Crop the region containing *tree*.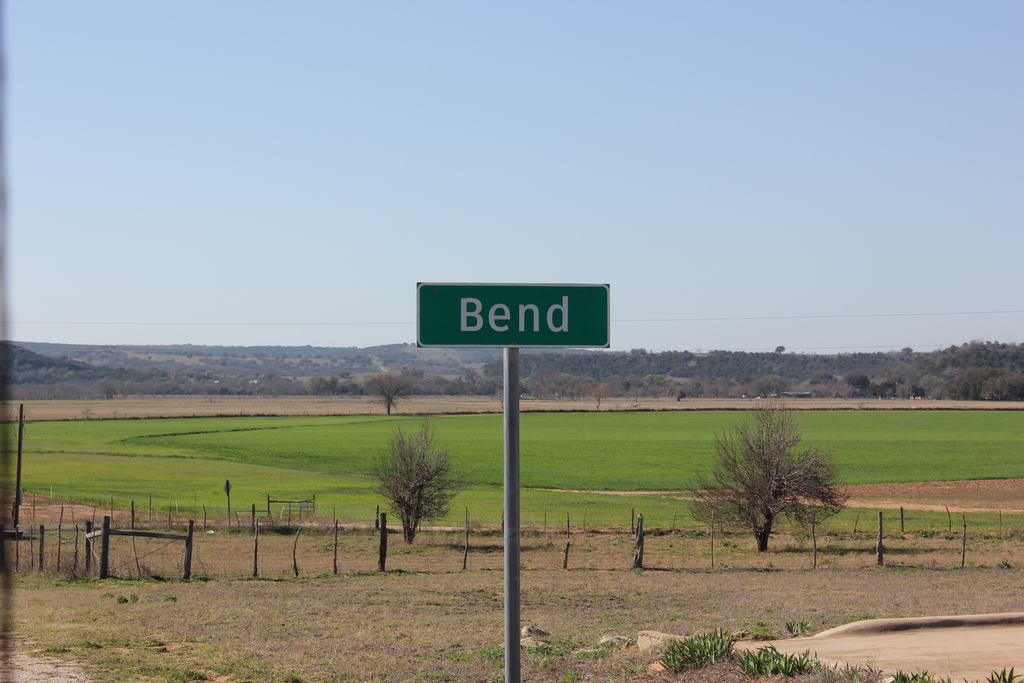
Crop region: 367, 413, 461, 545.
